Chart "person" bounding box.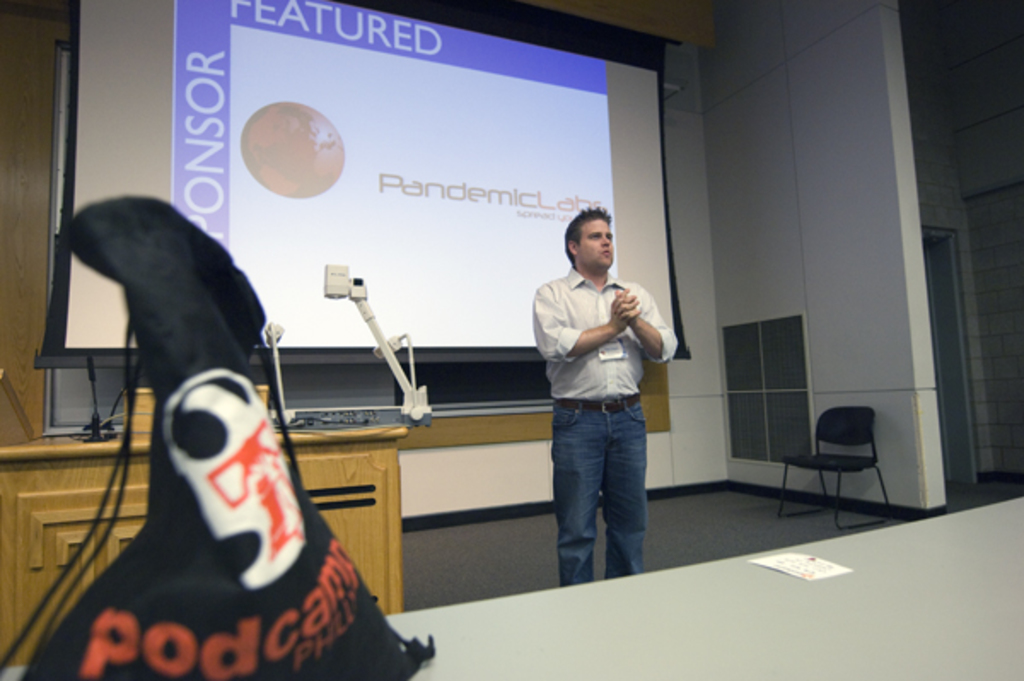
Charted: BBox(532, 188, 681, 591).
